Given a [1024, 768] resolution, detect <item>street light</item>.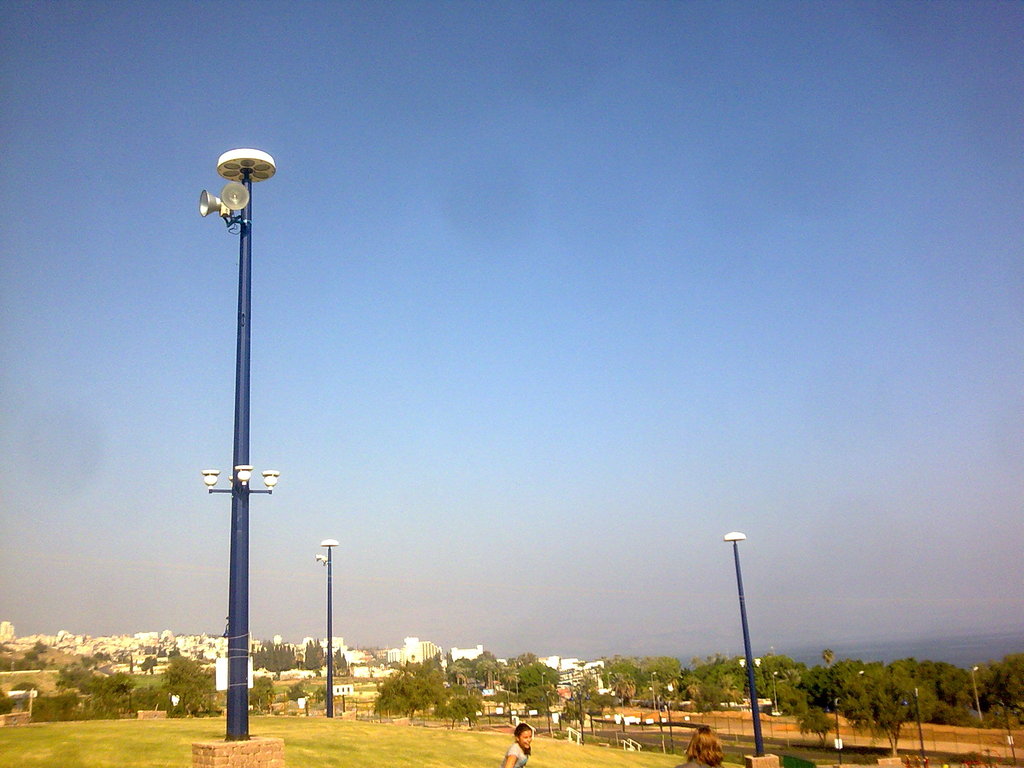
313:534:340:714.
